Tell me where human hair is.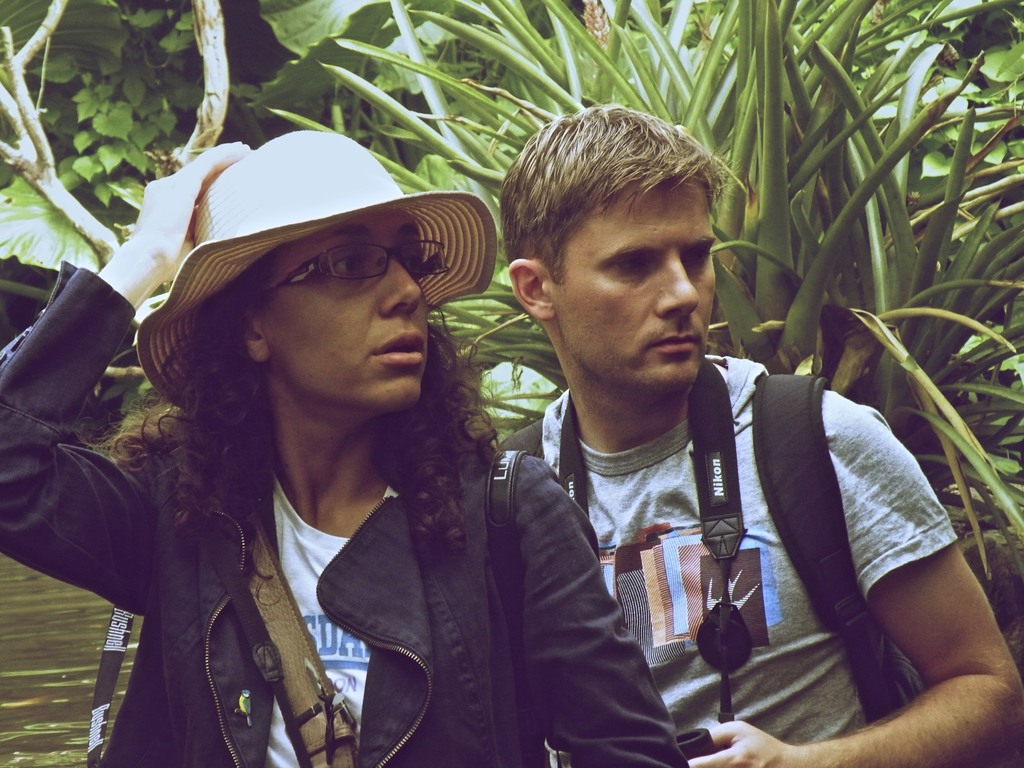
human hair is at [x1=496, y1=105, x2=717, y2=330].
